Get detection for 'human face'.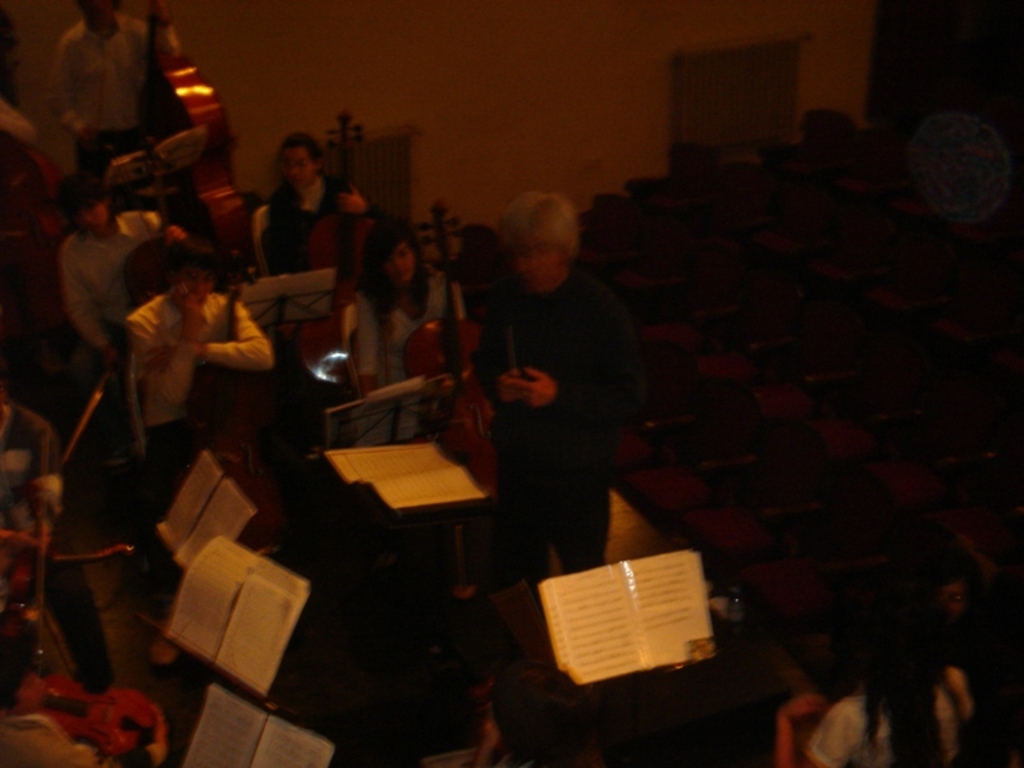
Detection: 282,147,317,187.
